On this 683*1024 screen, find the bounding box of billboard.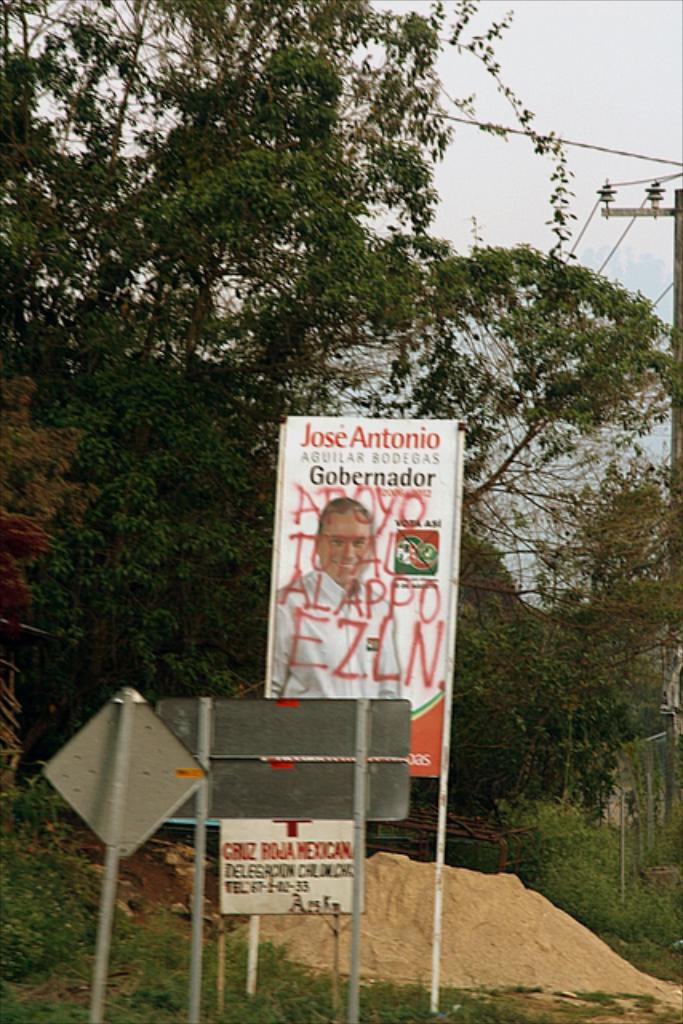
Bounding box: [left=162, top=694, right=409, bottom=827].
